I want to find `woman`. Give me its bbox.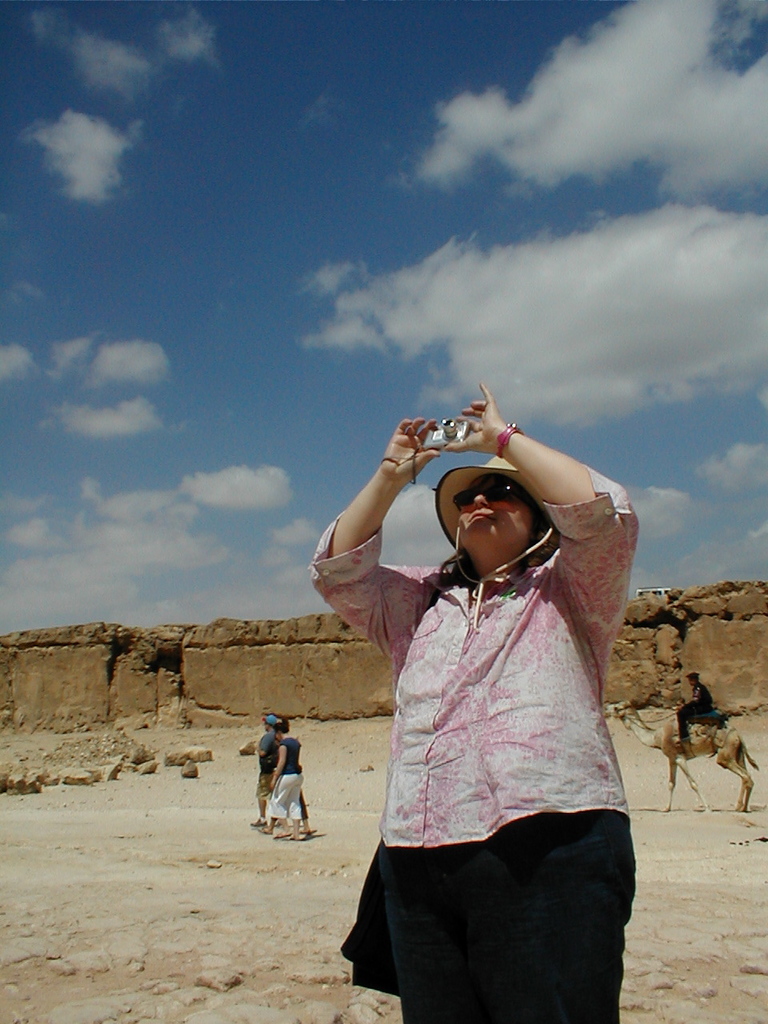
x1=260, y1=724, x2=302, y2=835.
